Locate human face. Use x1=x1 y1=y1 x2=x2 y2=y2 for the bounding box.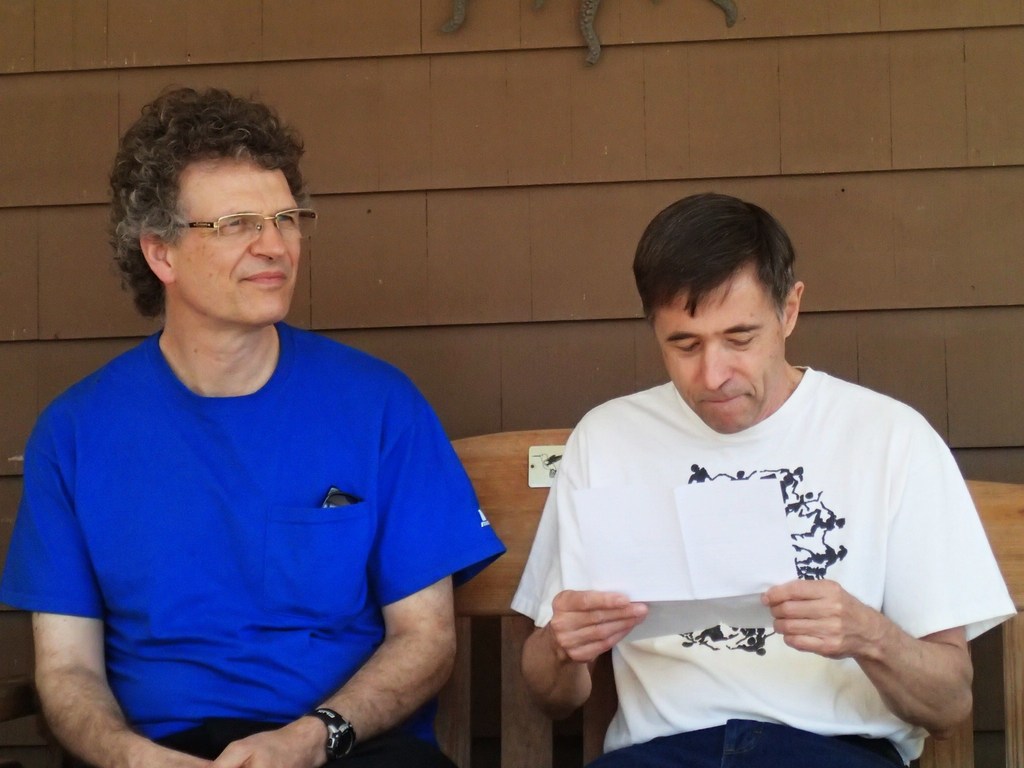
x1=655 y1=266 x2=784 y2=434.
